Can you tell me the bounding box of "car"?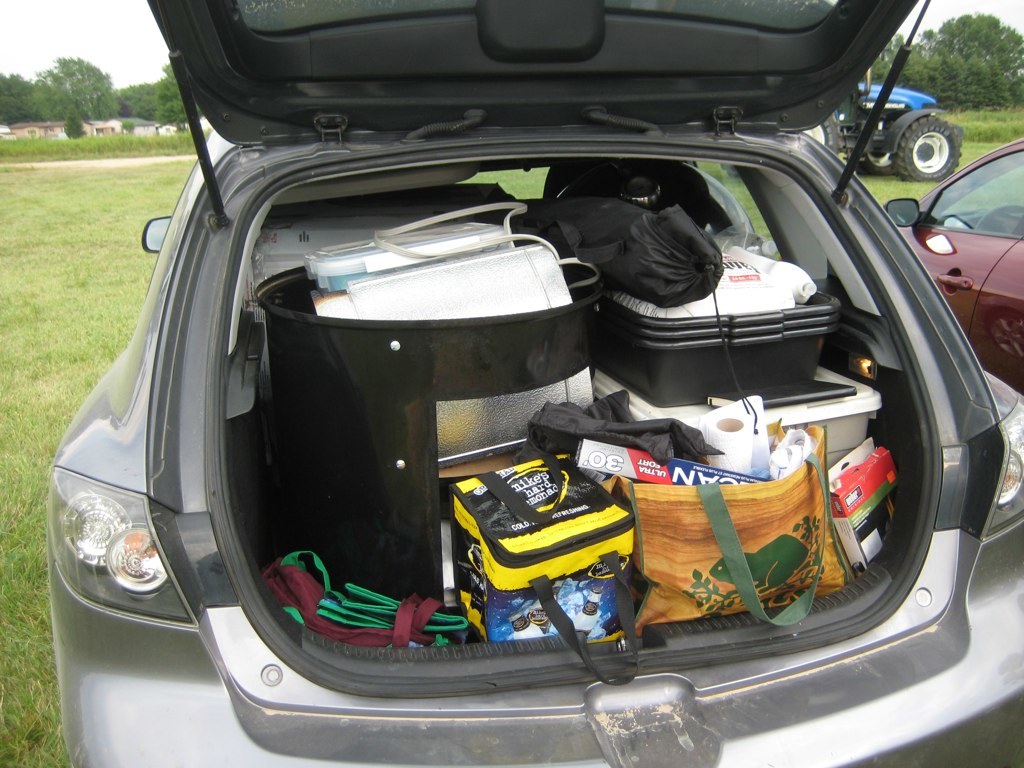
bbox=[886, 137, 1023, 400].
